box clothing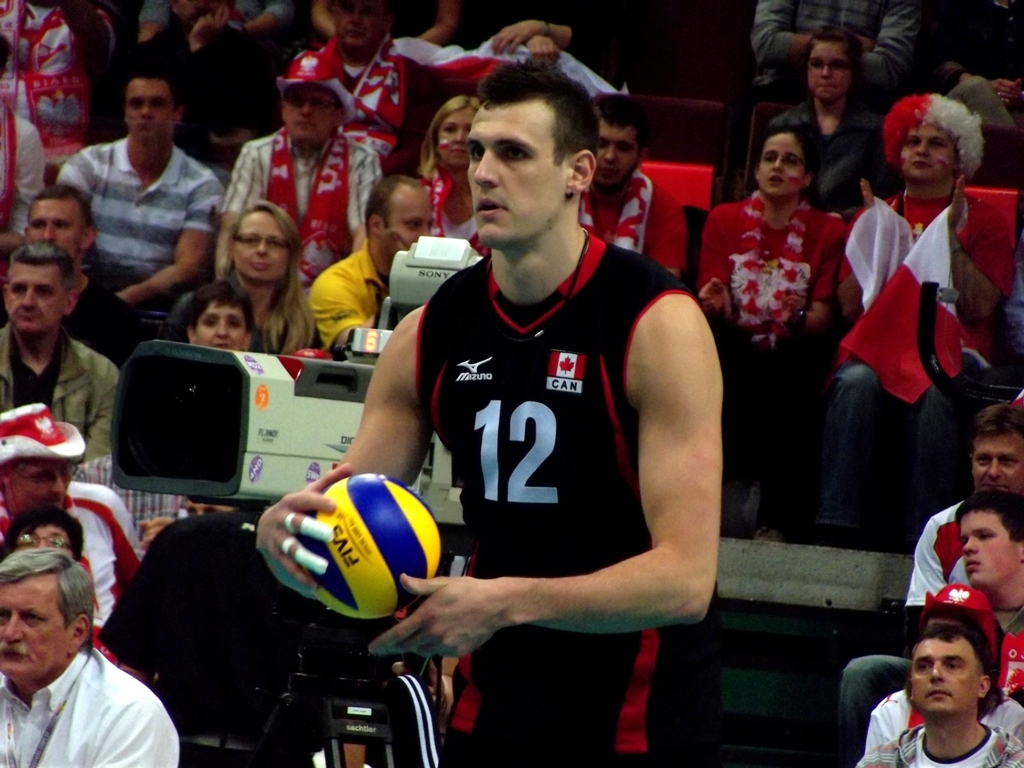
<region>863, 718, 1023, 763</region>
